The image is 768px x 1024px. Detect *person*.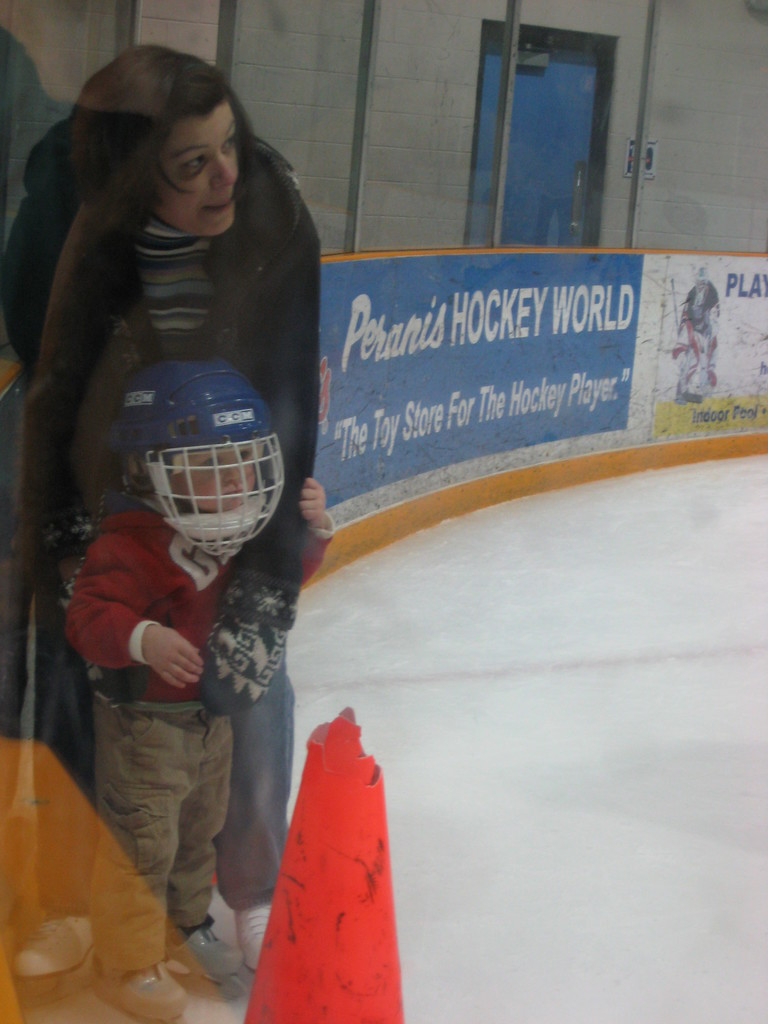
Detection: [0, 41, 327, 964].
